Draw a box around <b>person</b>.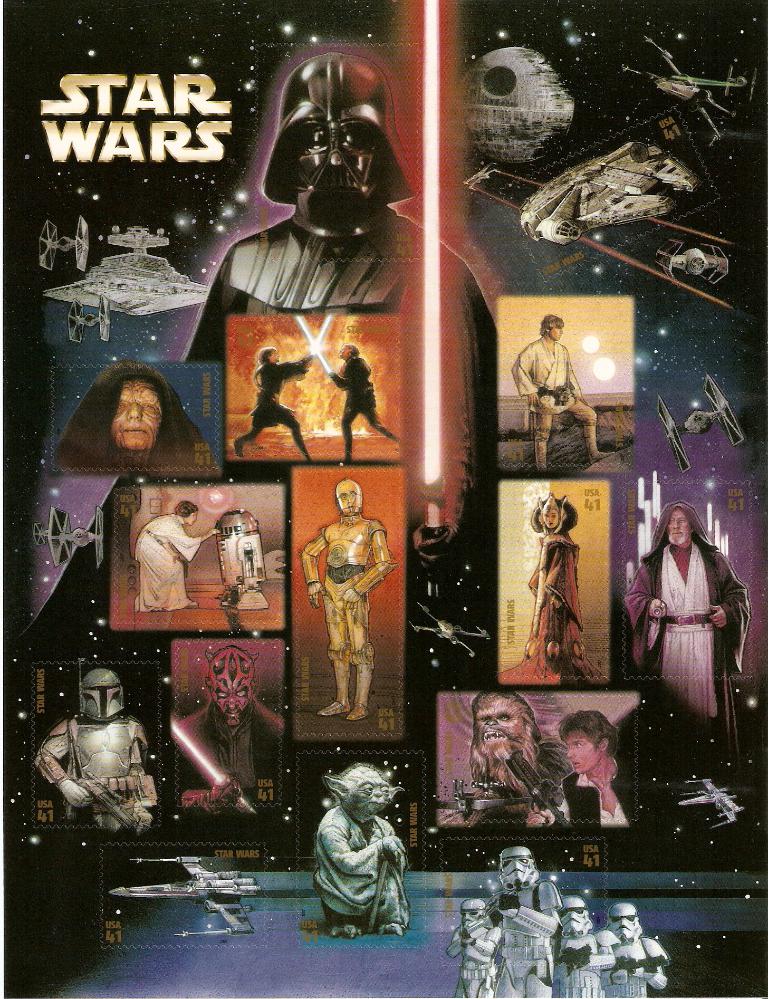
detection(136, 498, 219, 614).
